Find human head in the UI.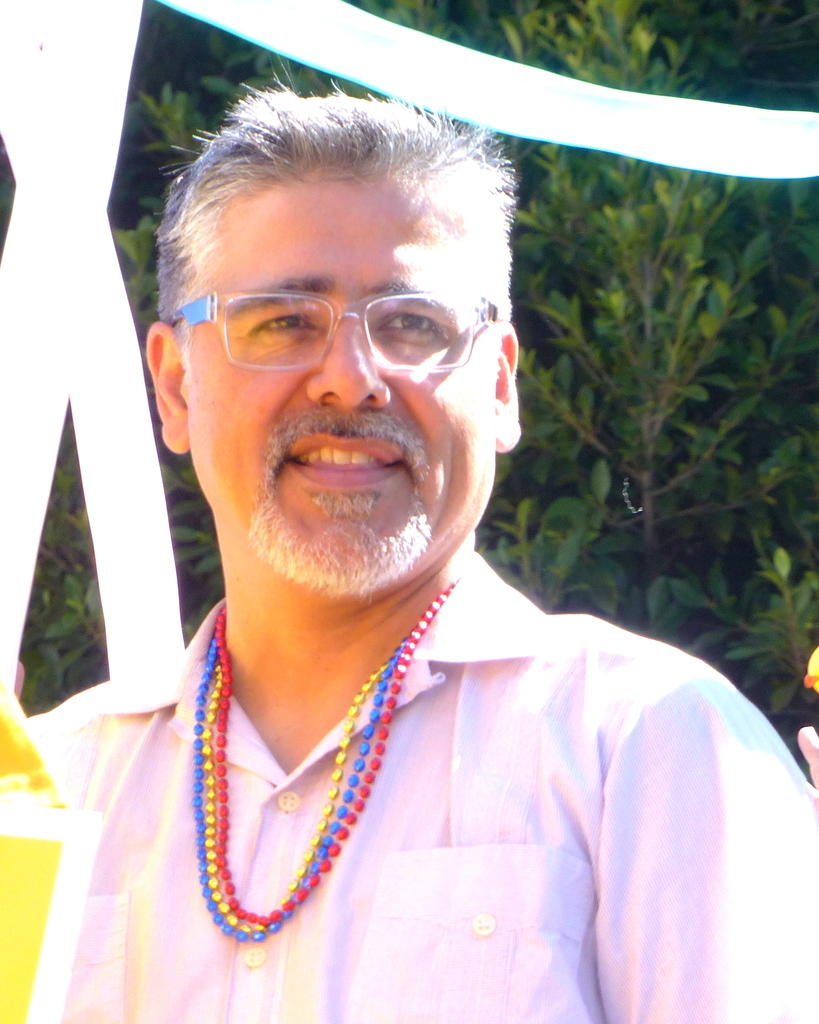
UI element at [166, 79, 524, 582].
